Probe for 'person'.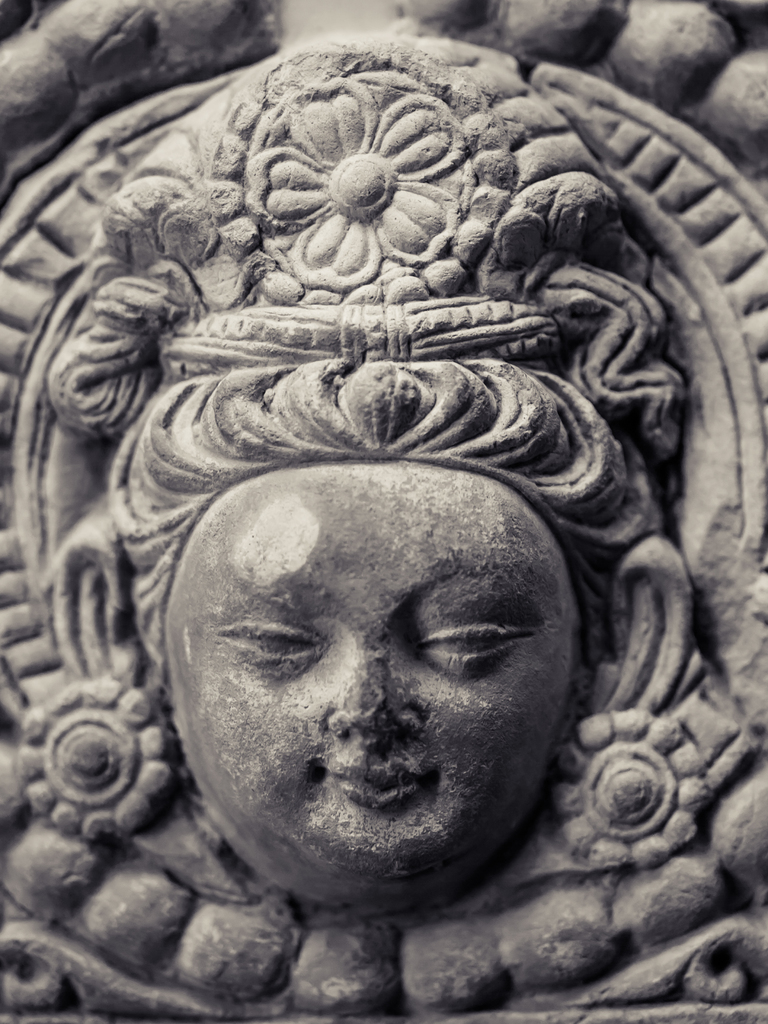
Probe result: rect(44, 40, 692, 905).
